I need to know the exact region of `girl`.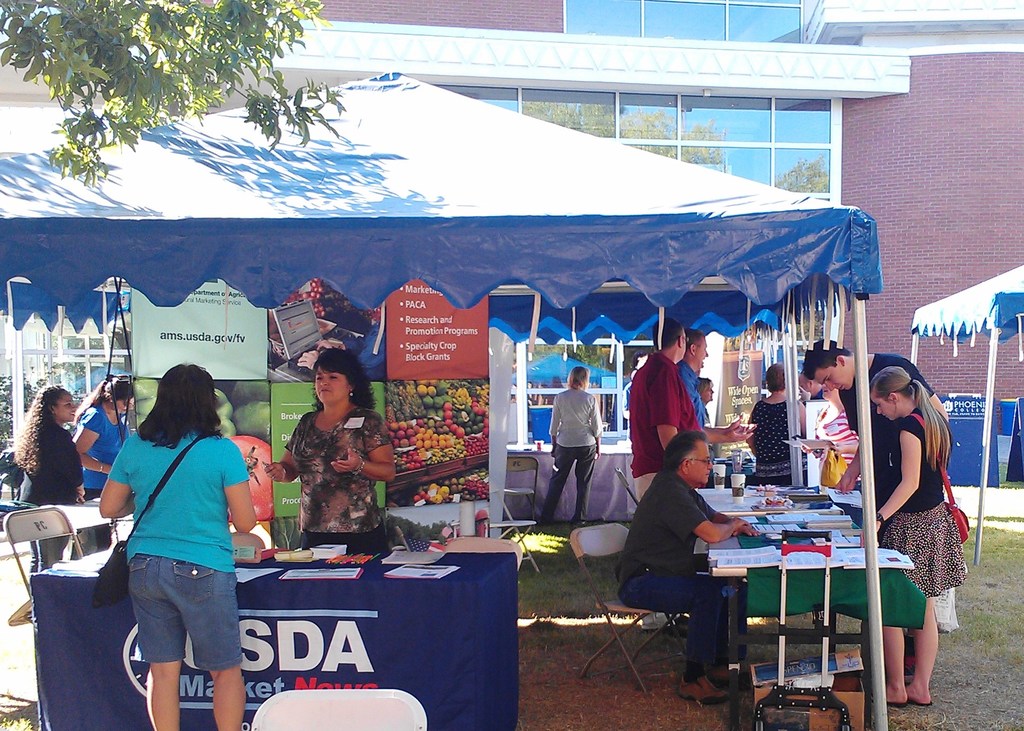
Region: bbox(867, 364, 968, 705).
